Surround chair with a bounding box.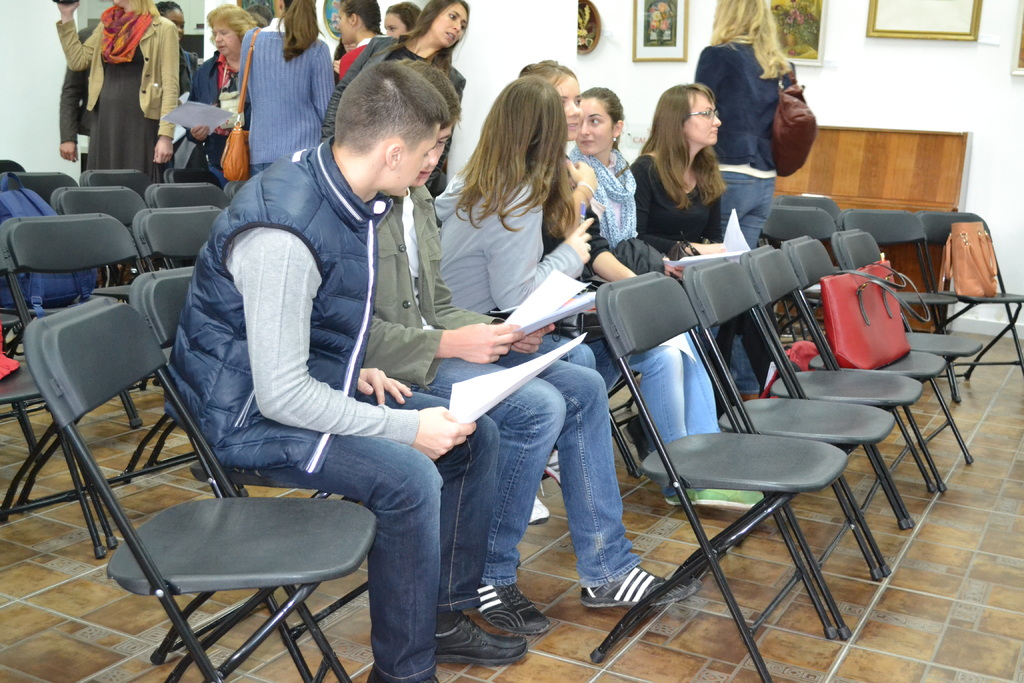
rect(135, 202, 230, 501).
